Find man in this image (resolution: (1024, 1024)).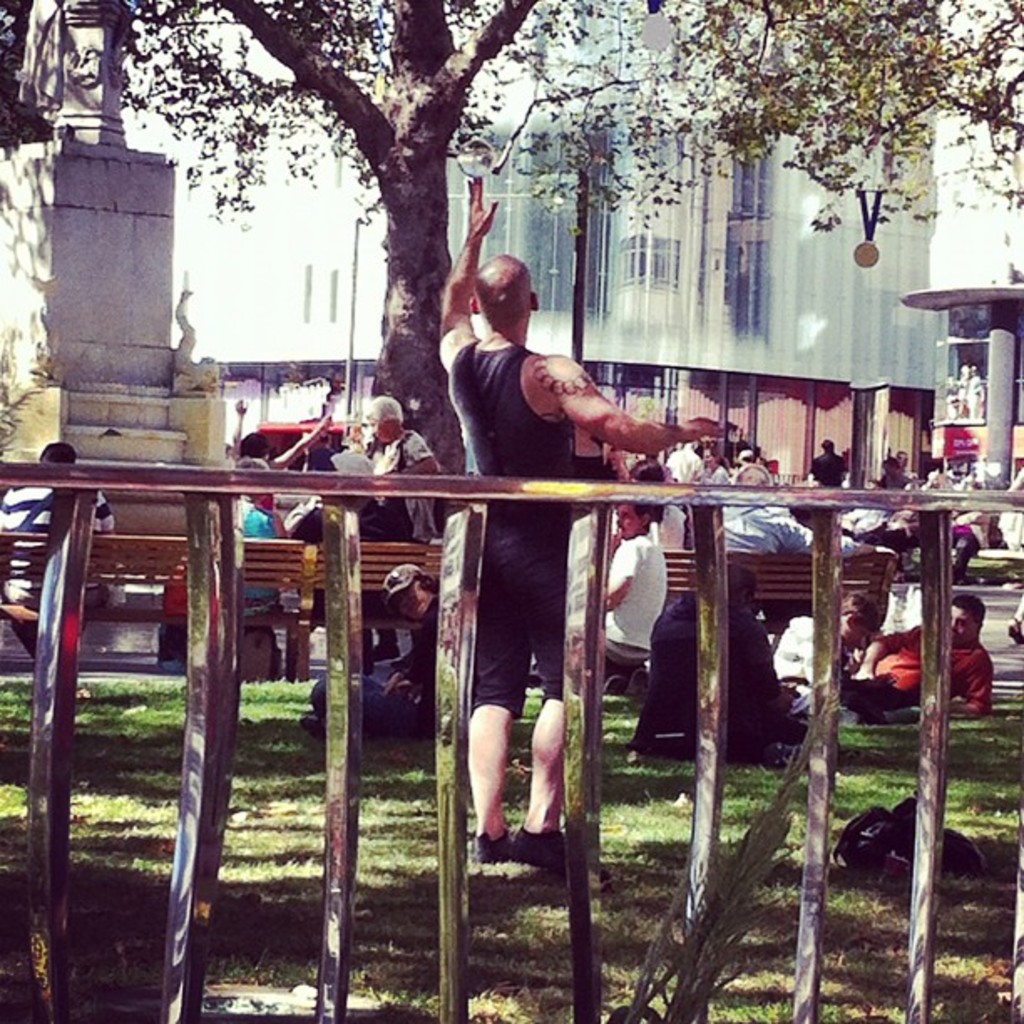
<region>629, 457, 689, 596</region>.
